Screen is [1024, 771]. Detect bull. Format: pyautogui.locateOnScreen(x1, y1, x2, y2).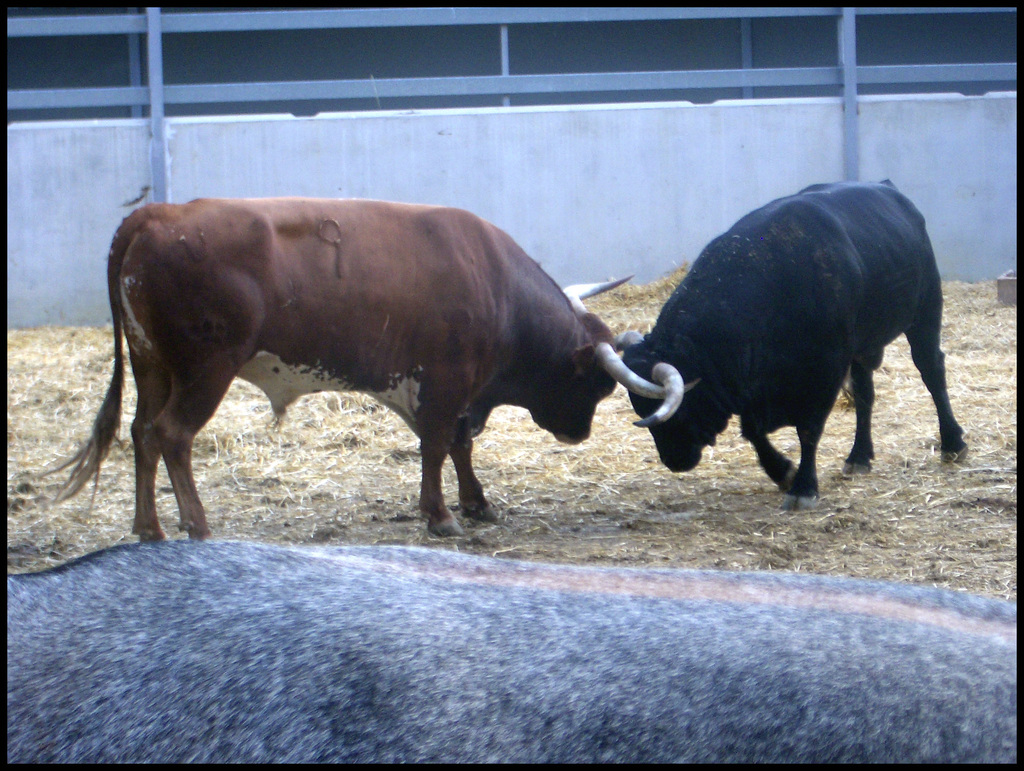
pyautogui.locateOnScreen(40, 193, 701, 544).
